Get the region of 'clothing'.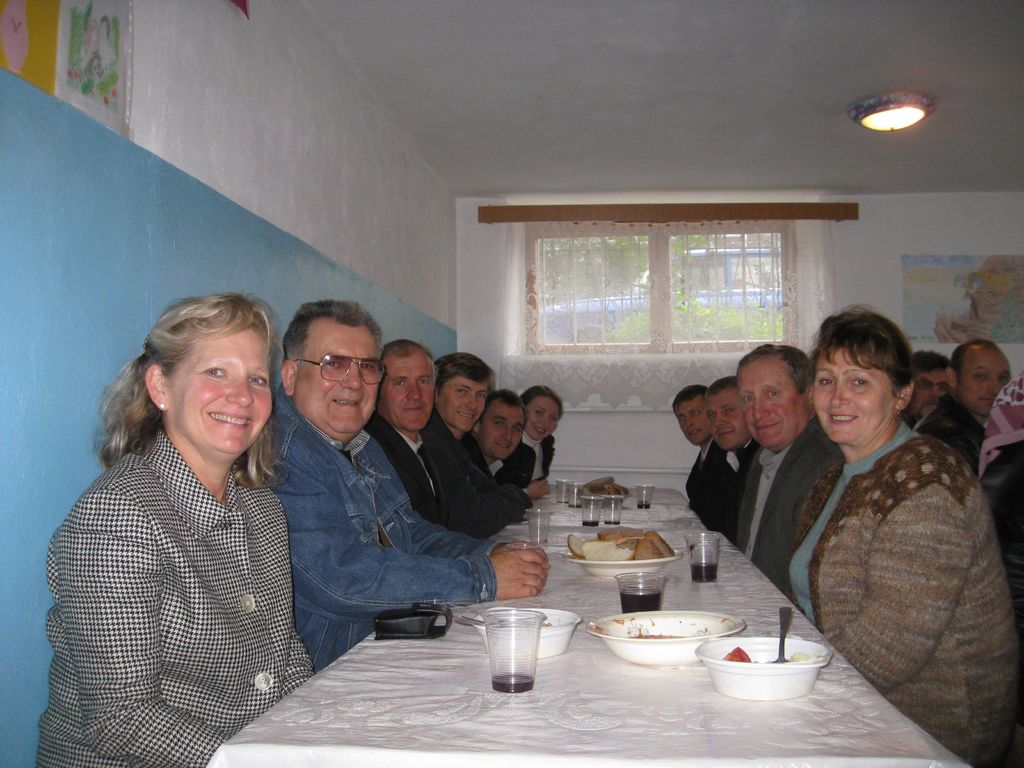
detection(764, 375, 999, 751).
